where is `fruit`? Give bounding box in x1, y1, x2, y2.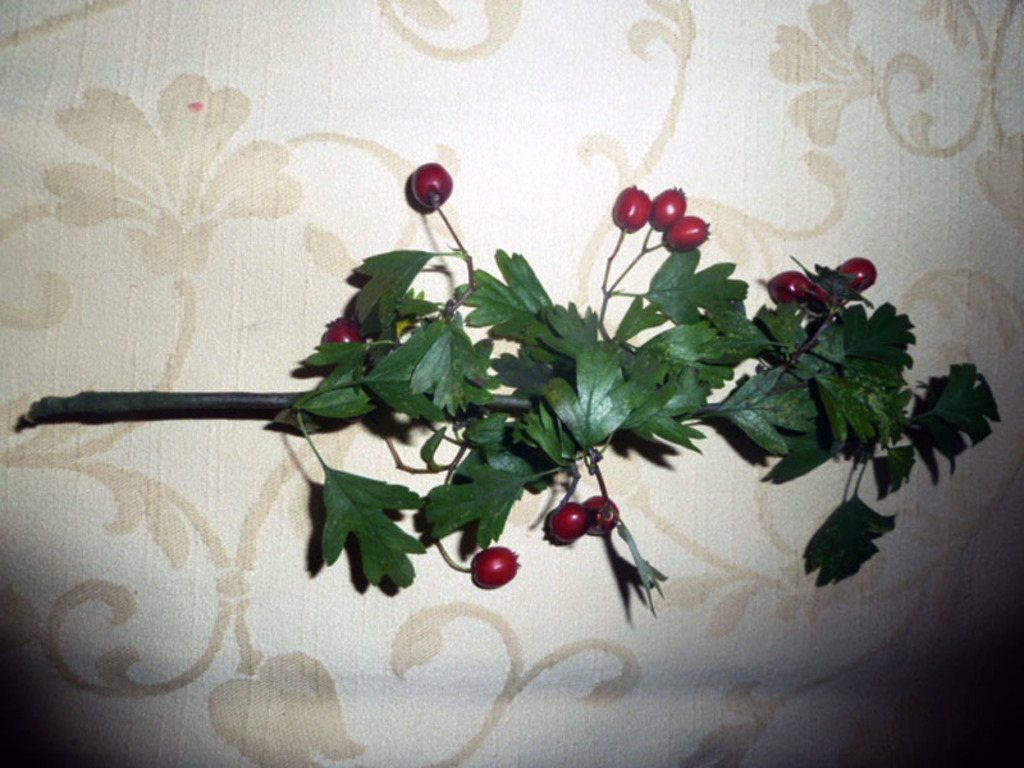
323, 315, 360, 353.
